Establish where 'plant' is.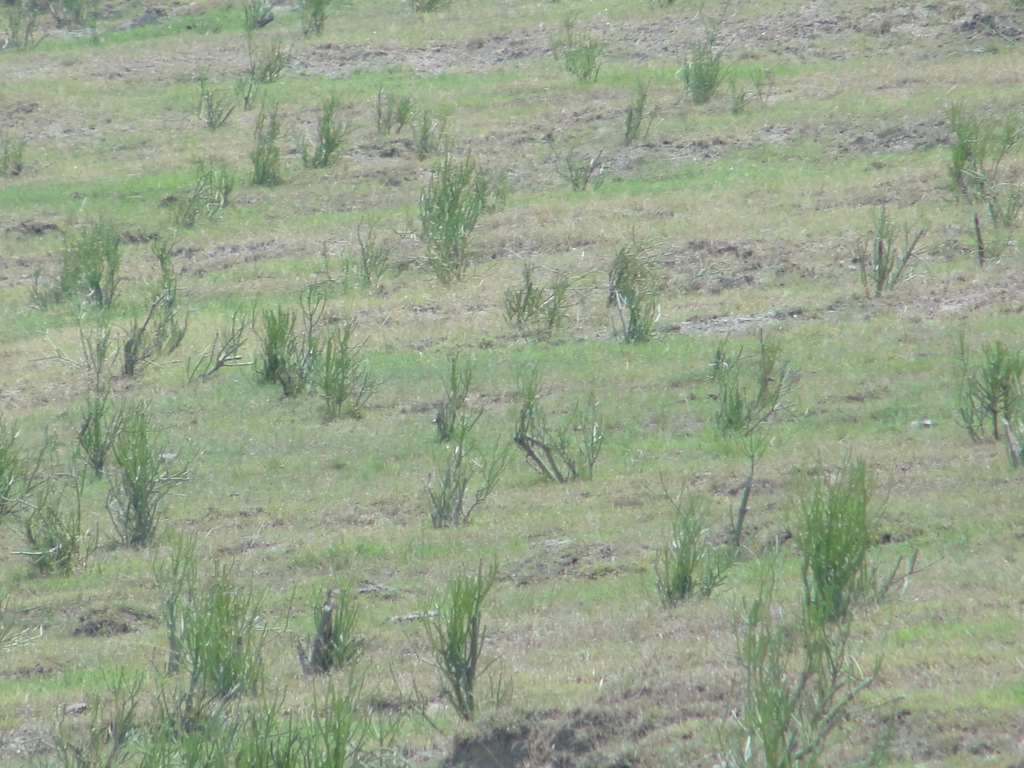
Established at bbox=(181, 297, 253, 385).
